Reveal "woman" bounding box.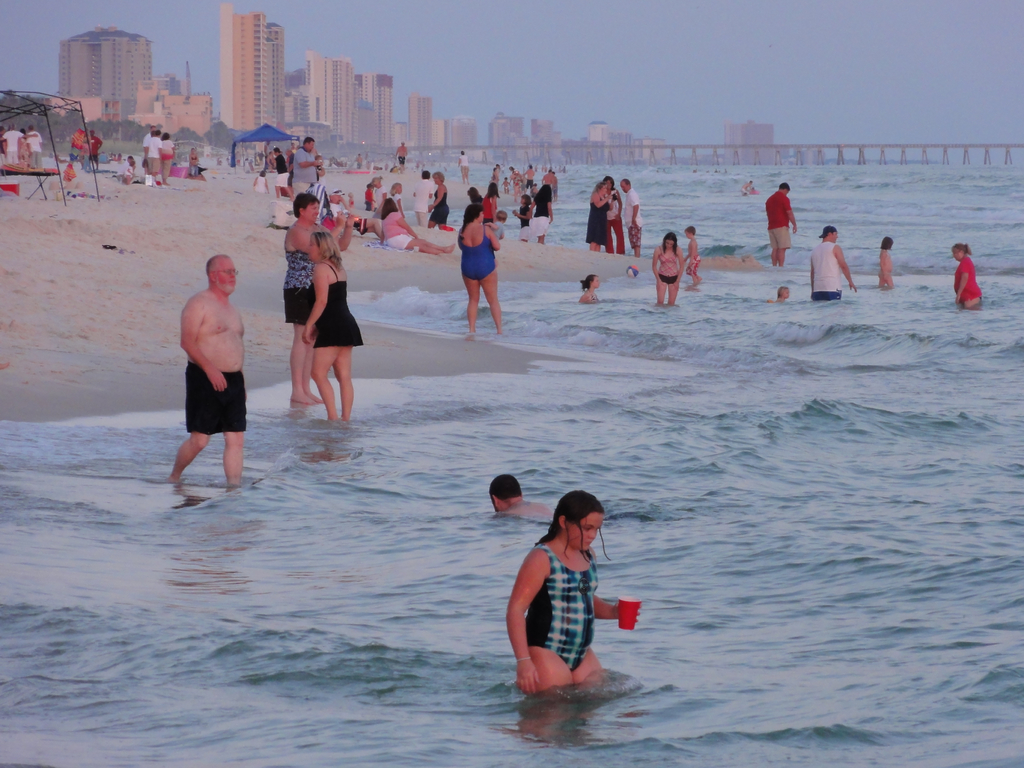
Revealed: x1=381 y1=200 x2=458 y2=252.
